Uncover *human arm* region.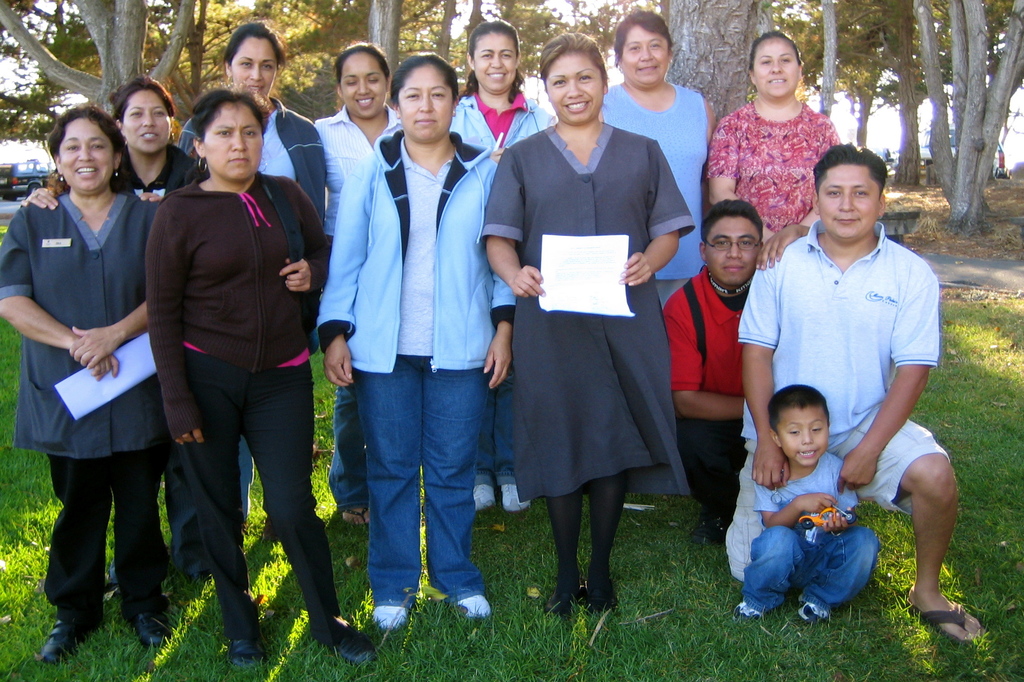
Uncovered: x1=842 y1=267 x2=942 y2=475.
